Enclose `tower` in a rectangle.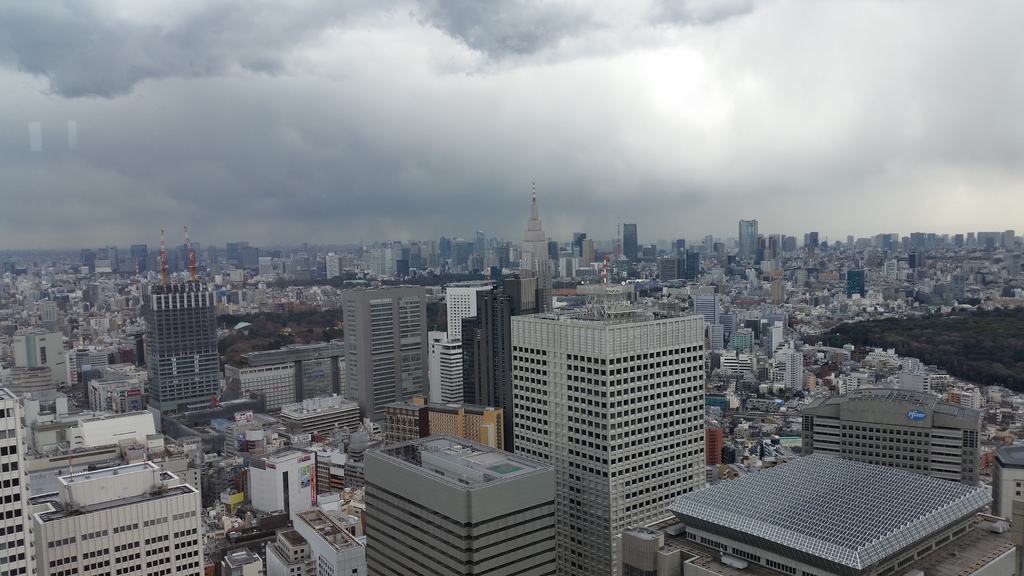
<box>44,462,202,575</box>.
